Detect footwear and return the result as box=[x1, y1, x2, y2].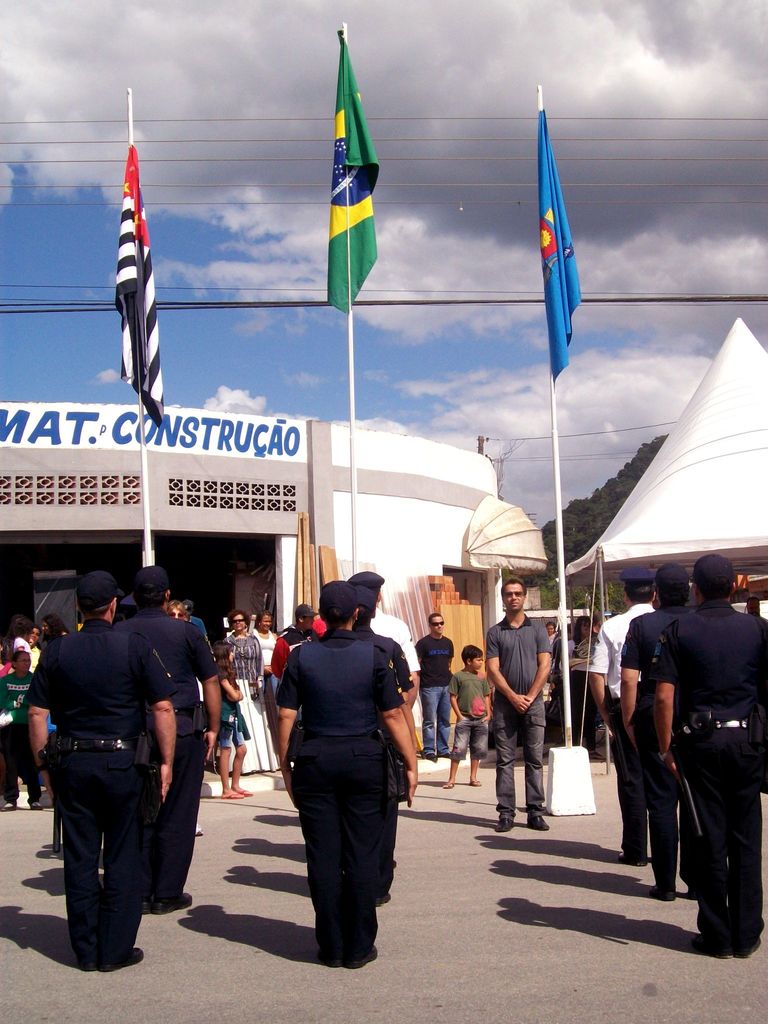
box=[468, 777, 482, 791].
